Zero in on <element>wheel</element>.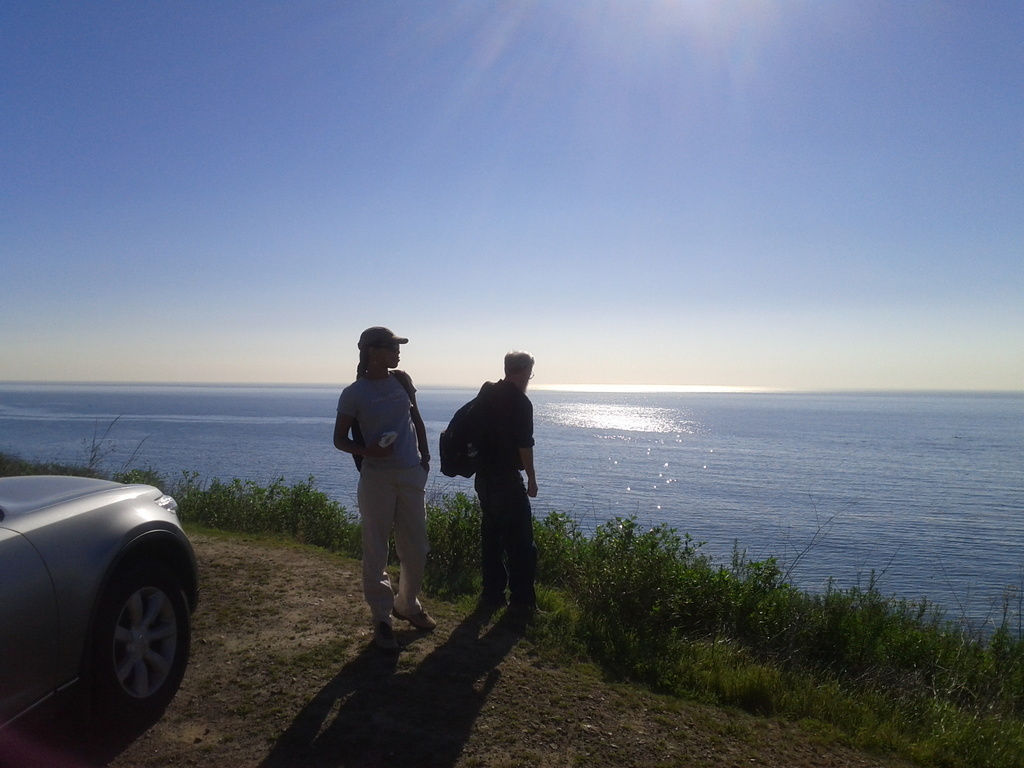
Zeroed in: {"left": 64, "top": 568, "right": 177, "bottom": 724}.
